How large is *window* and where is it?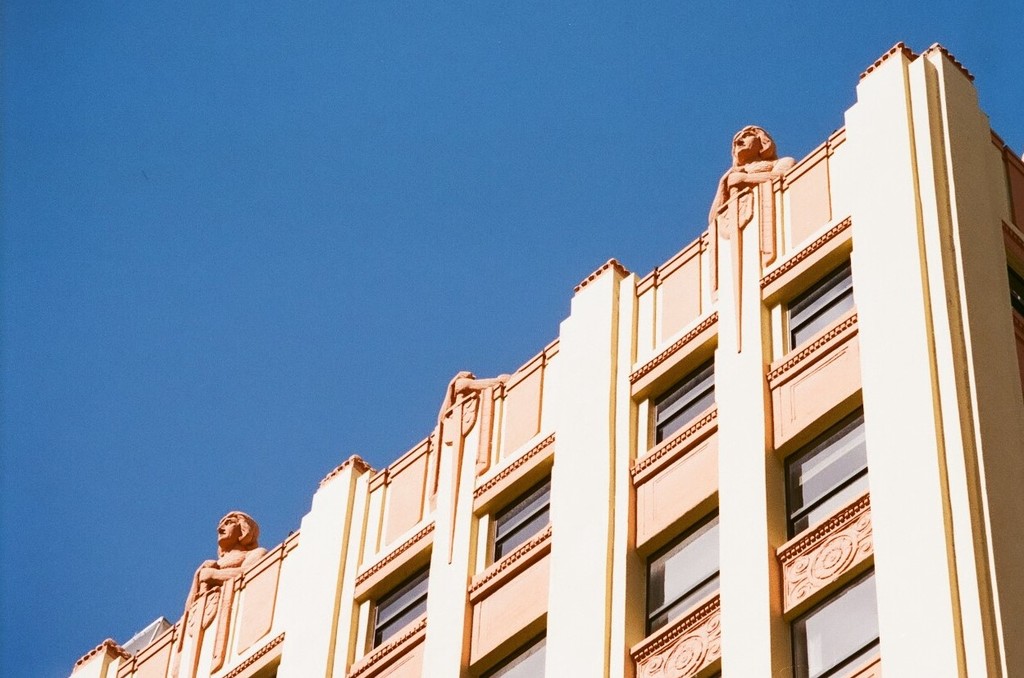
Bounding box: 365, 568, 426, 646.
